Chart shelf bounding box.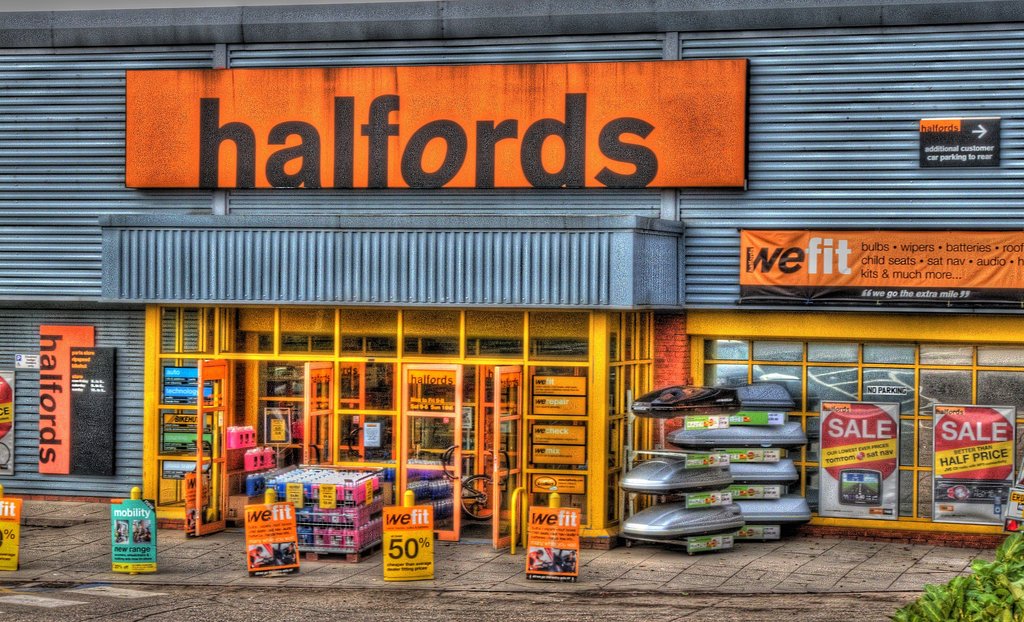
Charted: 403,463,455,528.
